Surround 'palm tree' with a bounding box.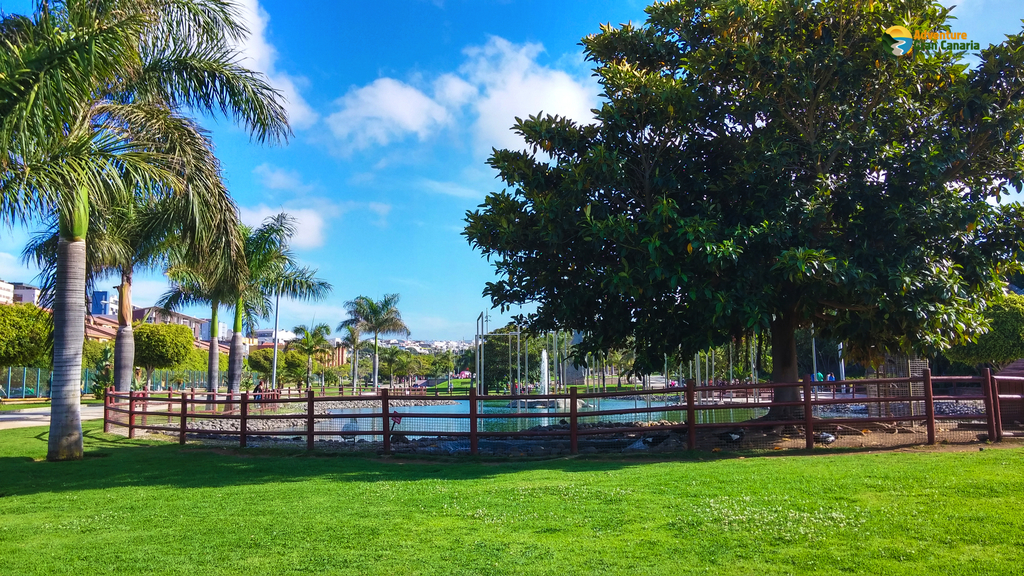
select_region(27, 116, 200, 297).
